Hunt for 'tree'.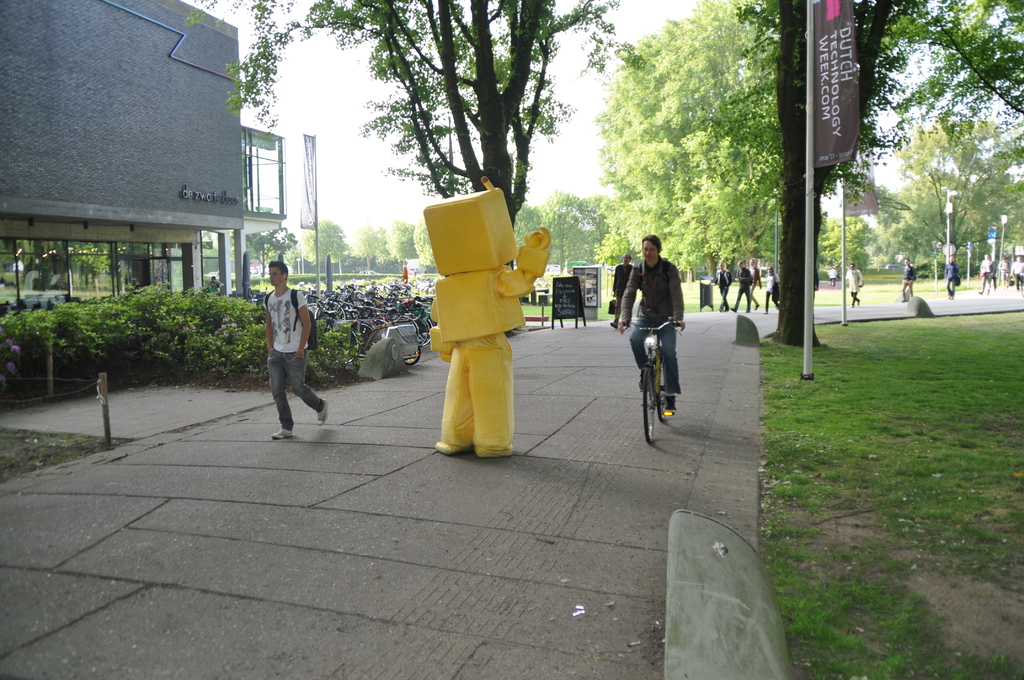
Hunted down at 250,217,293,296.
